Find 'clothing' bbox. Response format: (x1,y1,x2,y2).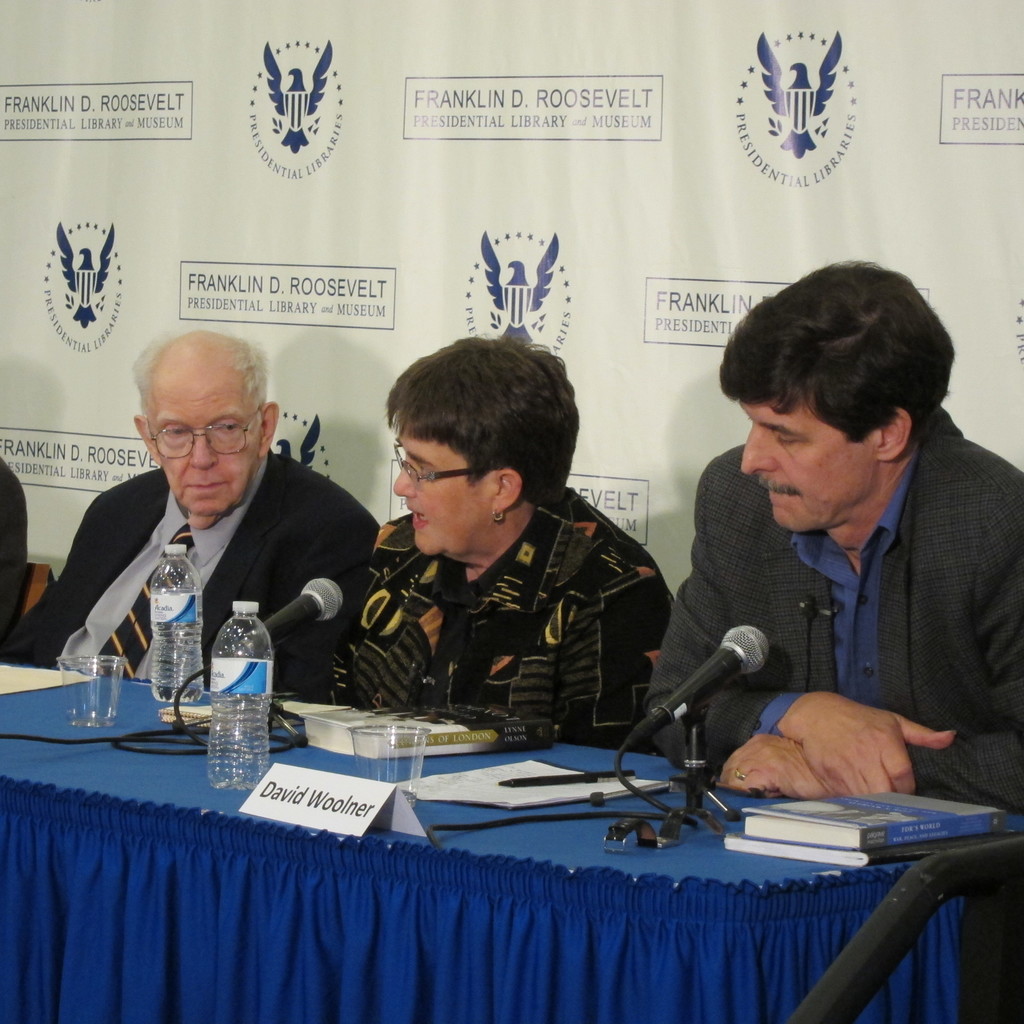
(0,447,386,681).
